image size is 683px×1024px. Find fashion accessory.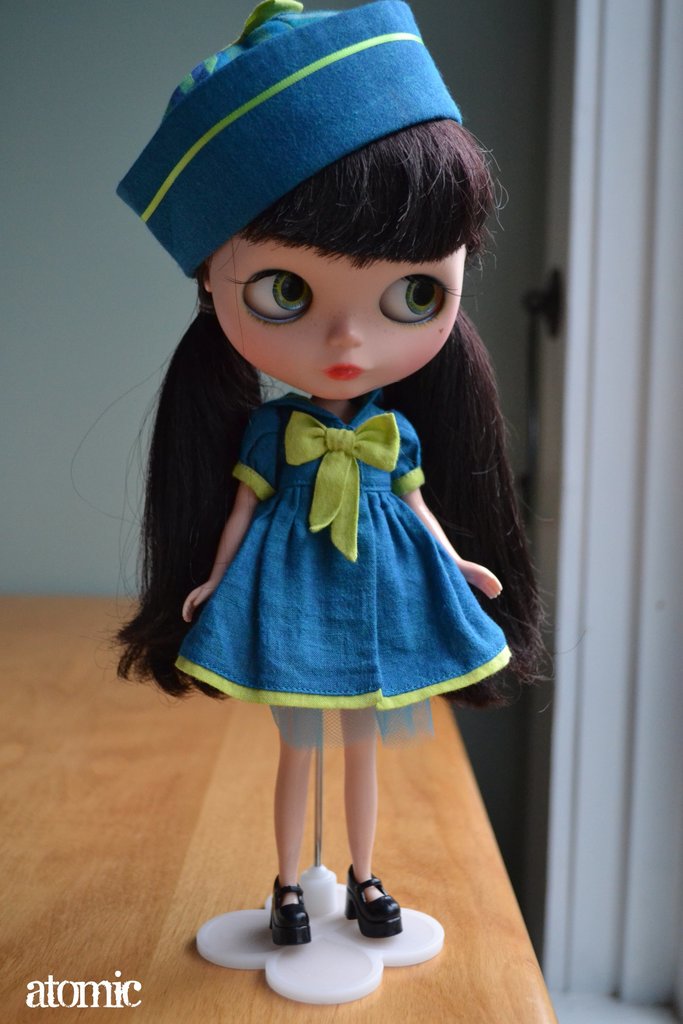
[111, 0, 467, 281].
